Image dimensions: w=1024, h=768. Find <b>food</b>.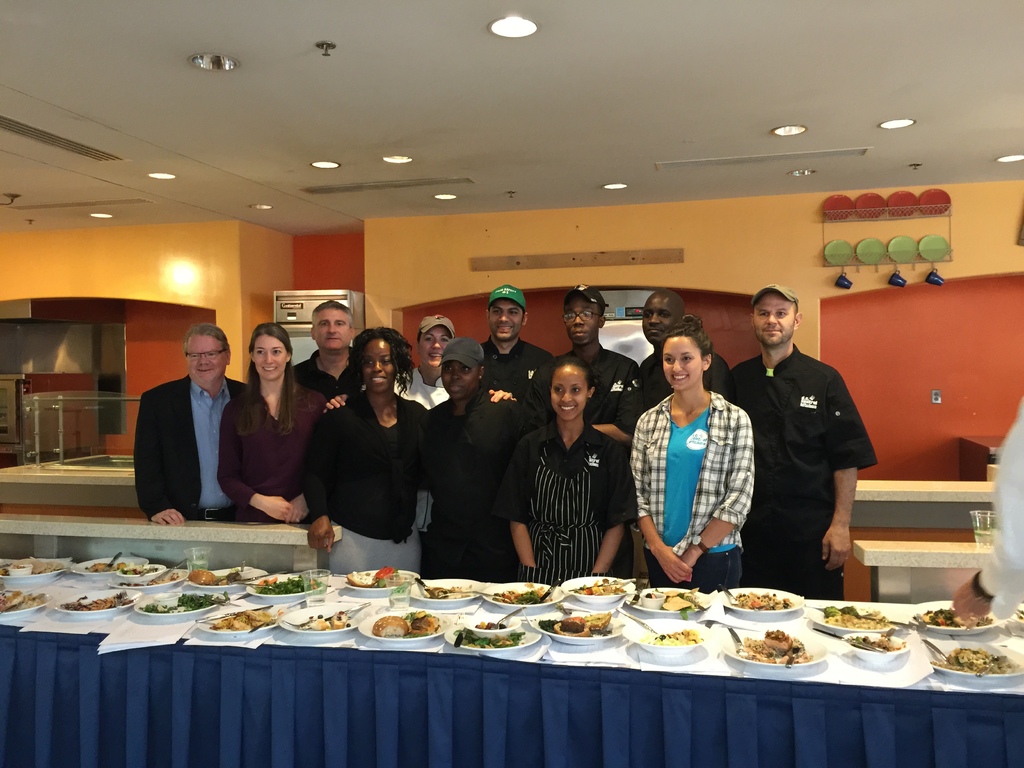
left=372, top=614, right=410, bottom=637.
